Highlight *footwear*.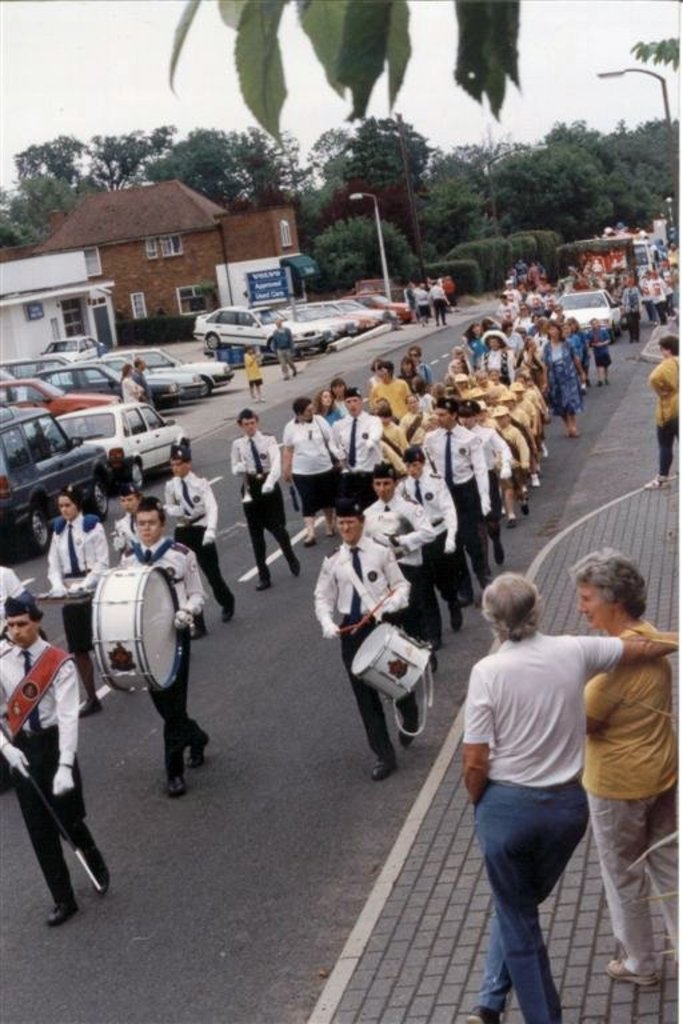
Highlighted region: left=399, top=723, right=410, bottom=756.
